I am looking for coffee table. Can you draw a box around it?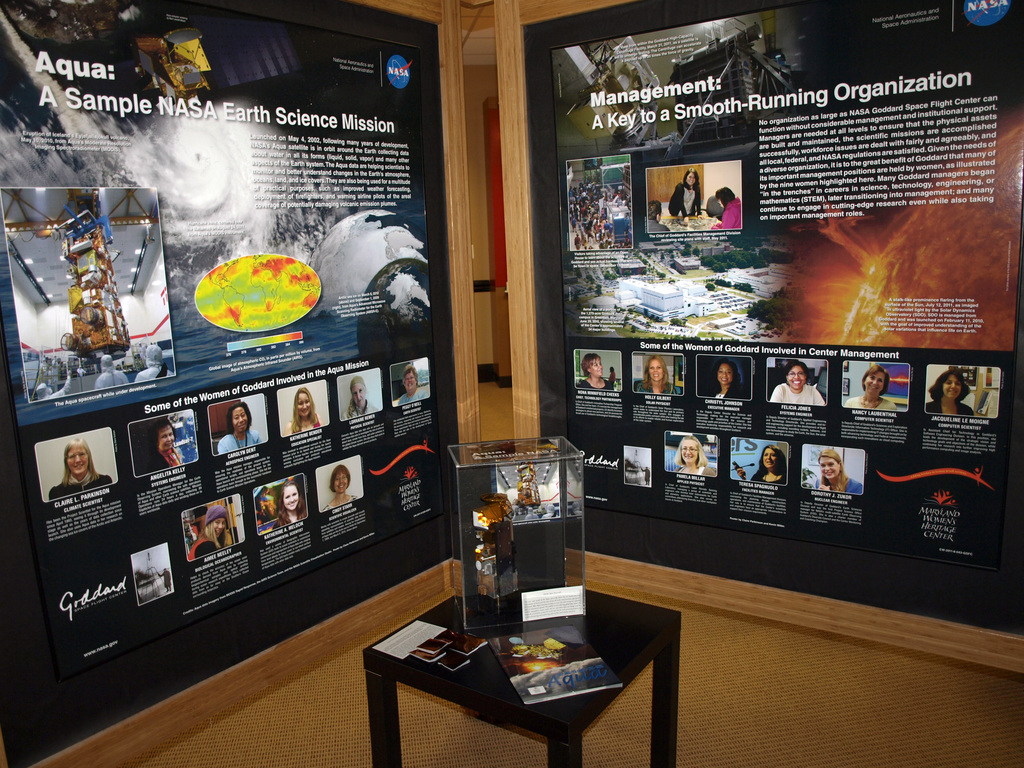
Sure, the bounding box is l=352, t=552, r=703, b=740.
